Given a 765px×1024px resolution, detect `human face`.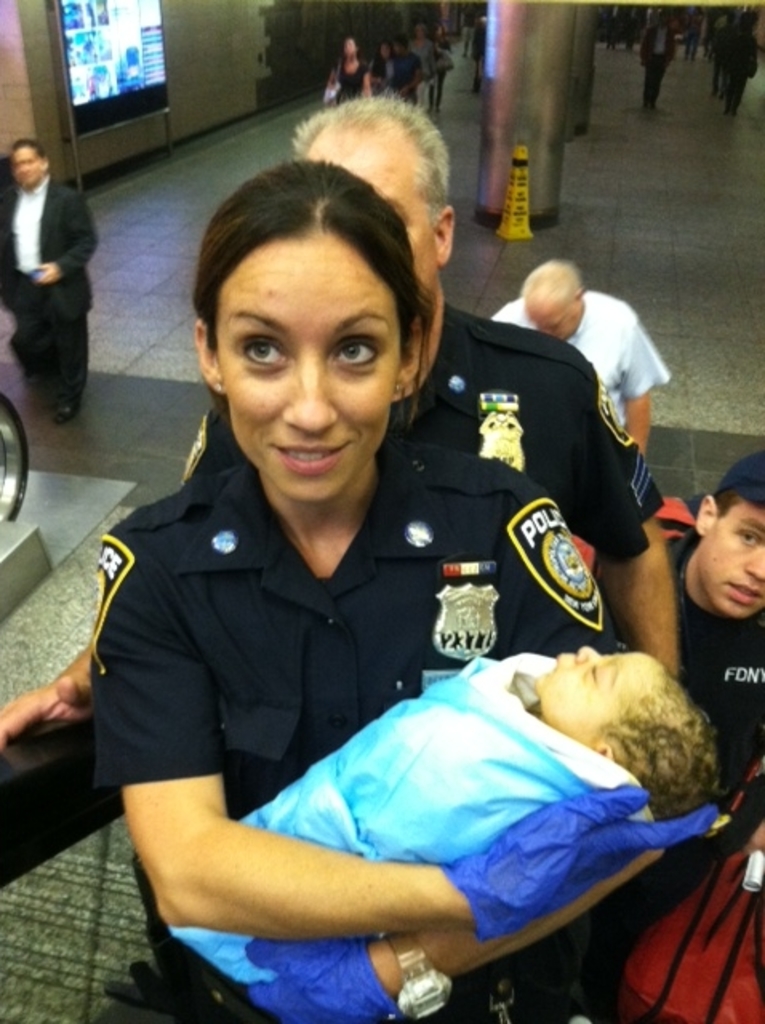
528:643:651:746.
